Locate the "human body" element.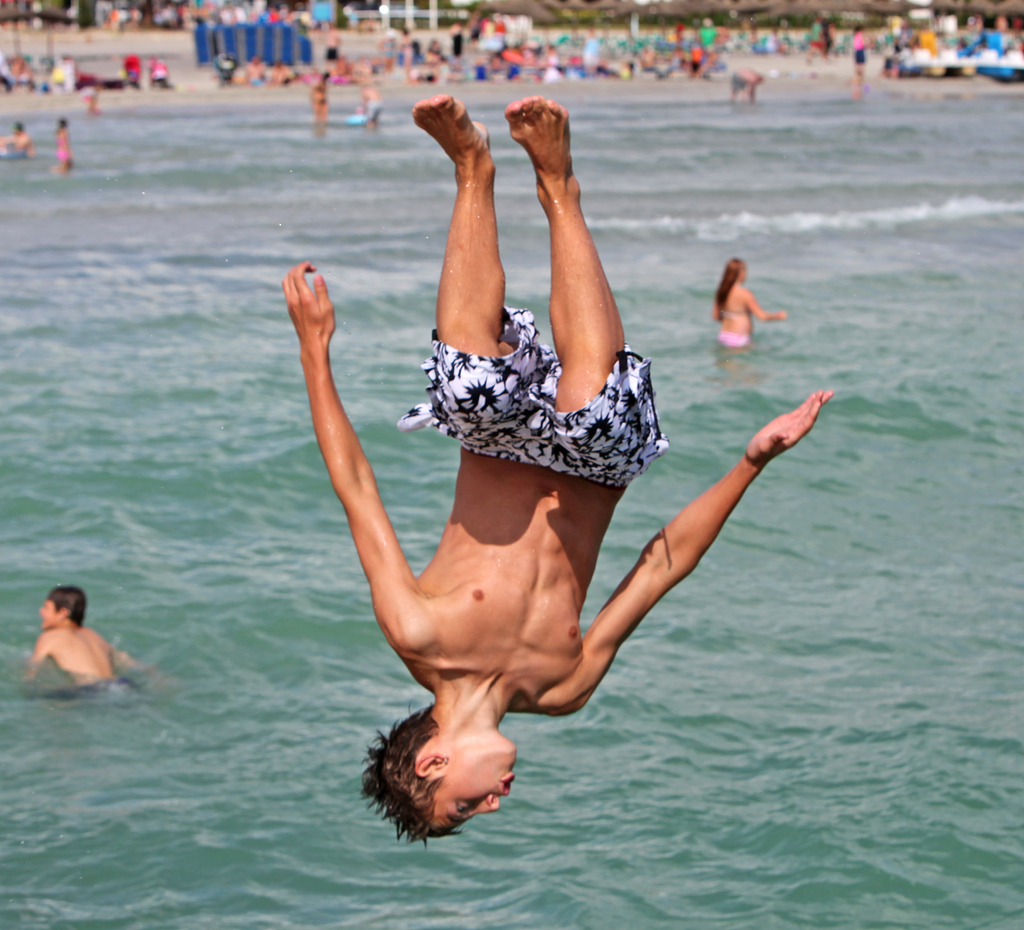
Element bbox: 292,41,756,853.
